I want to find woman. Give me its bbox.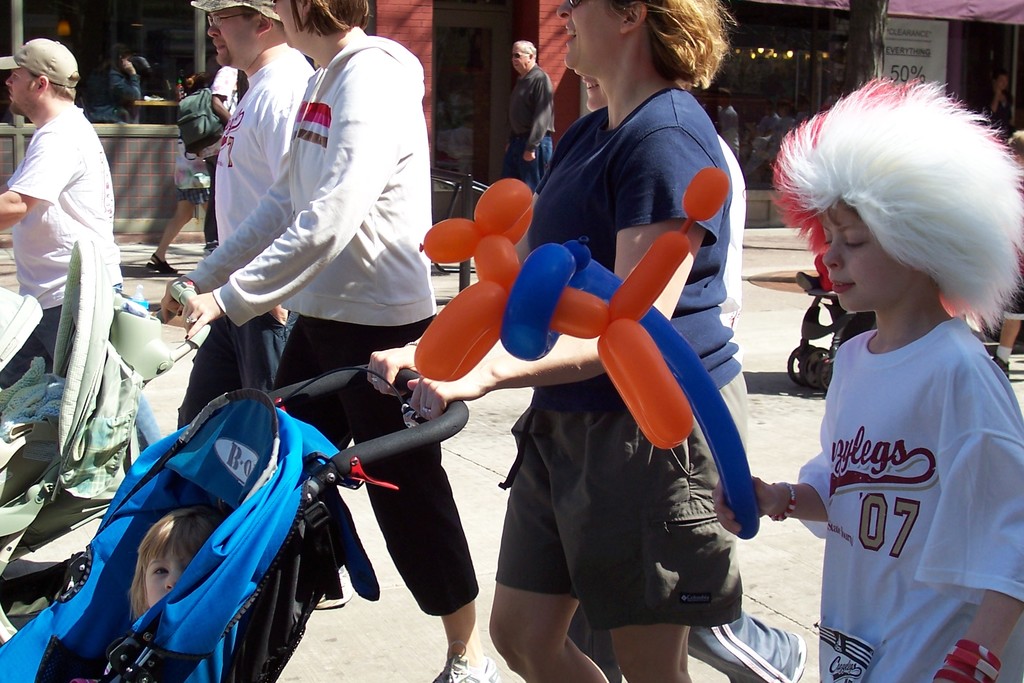
147, 70, 214, 279.
